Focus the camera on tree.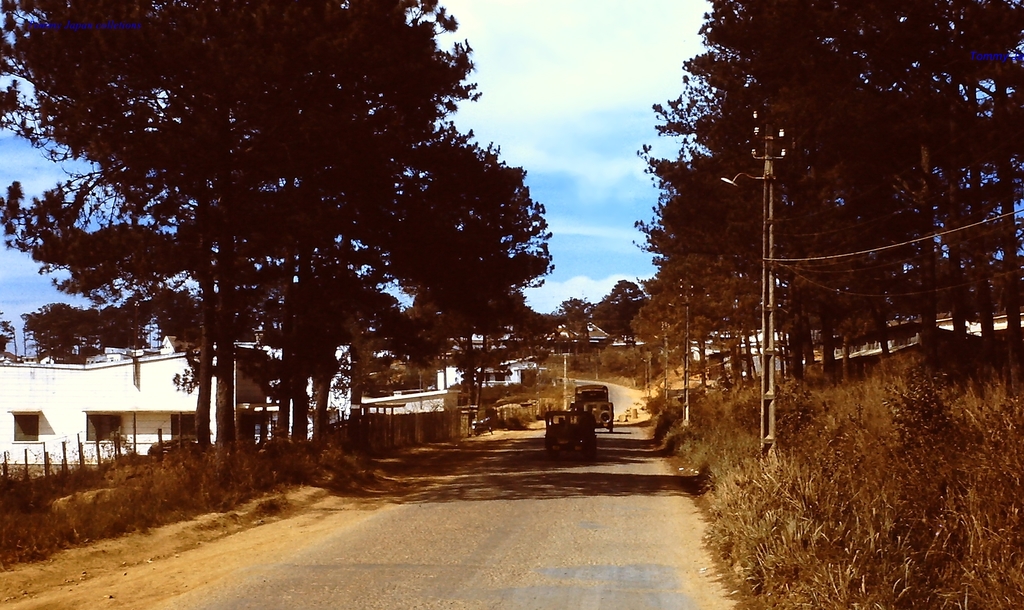
Focus region: (x1=552, y1=296, x2=596, y2=358).
